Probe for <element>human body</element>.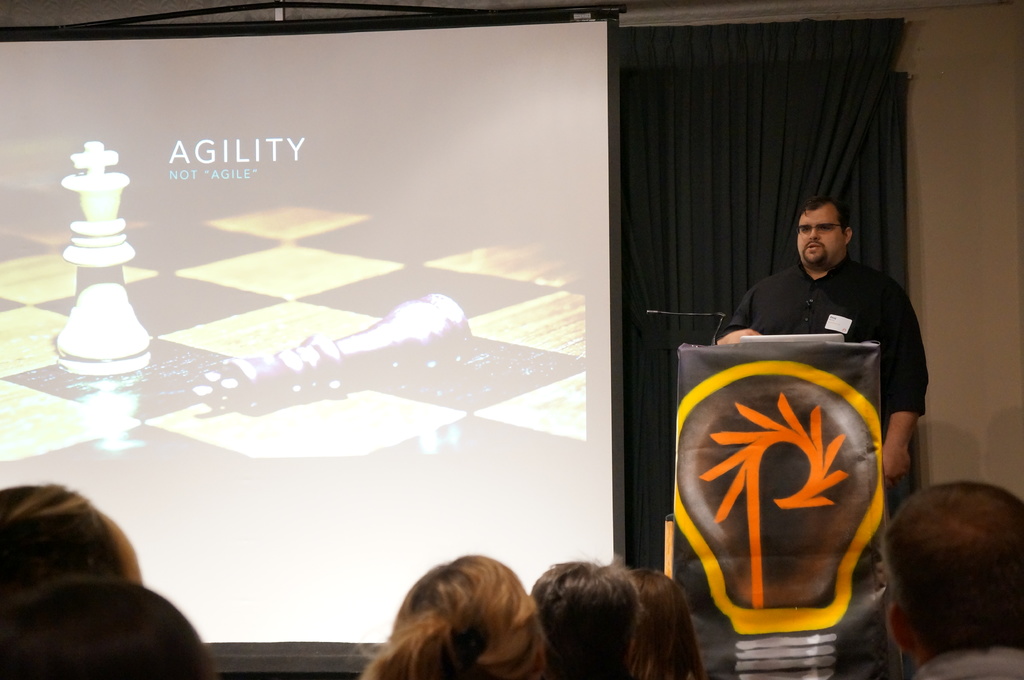
Probe result: <region>717, 204, 926, 470</region>.
